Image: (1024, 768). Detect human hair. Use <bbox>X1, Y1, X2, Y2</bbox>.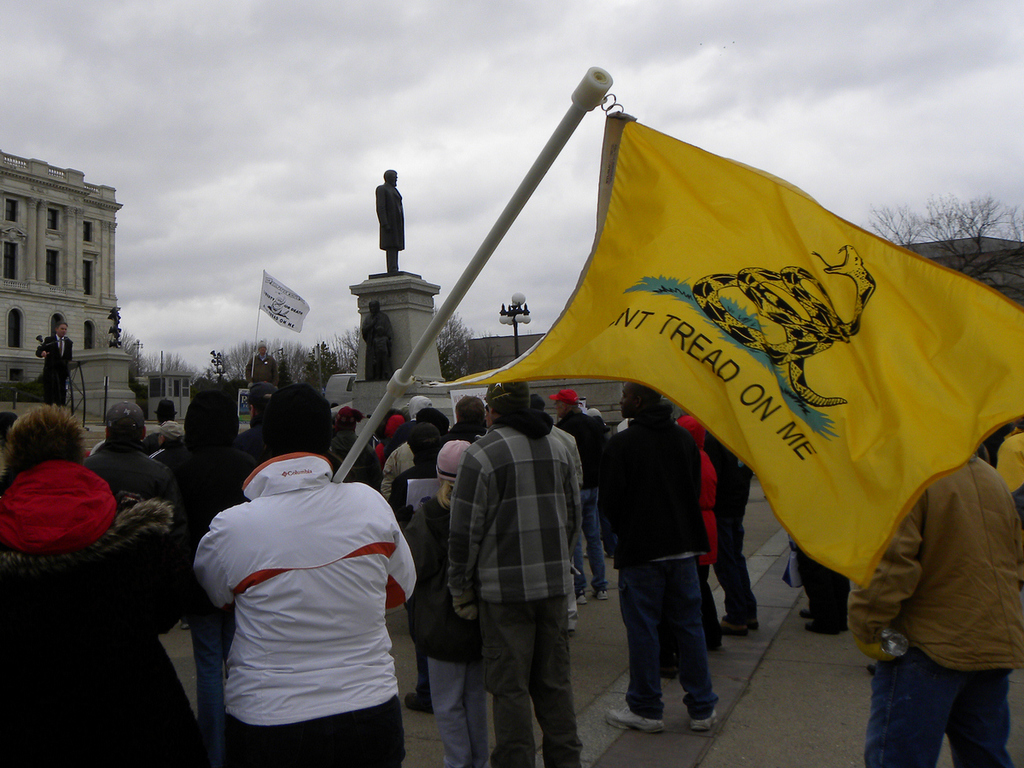
<bbox>632, 384, 661, 404</bbox>.
